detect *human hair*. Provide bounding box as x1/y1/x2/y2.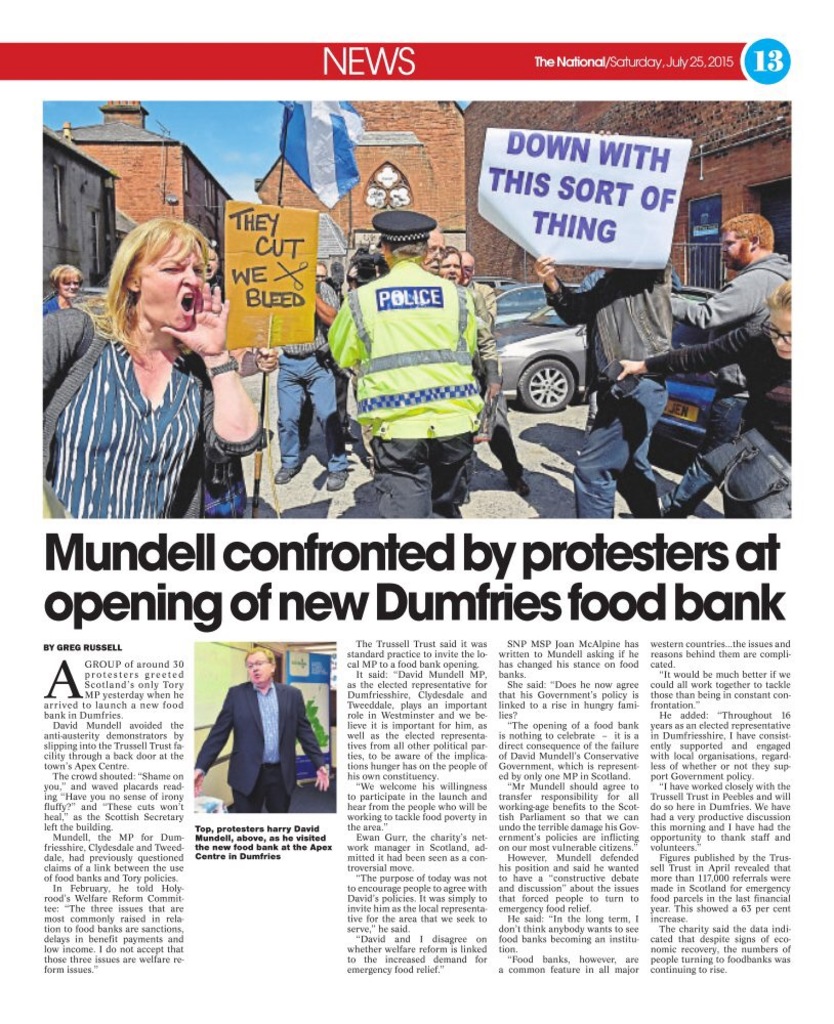
94/203/204/351.
